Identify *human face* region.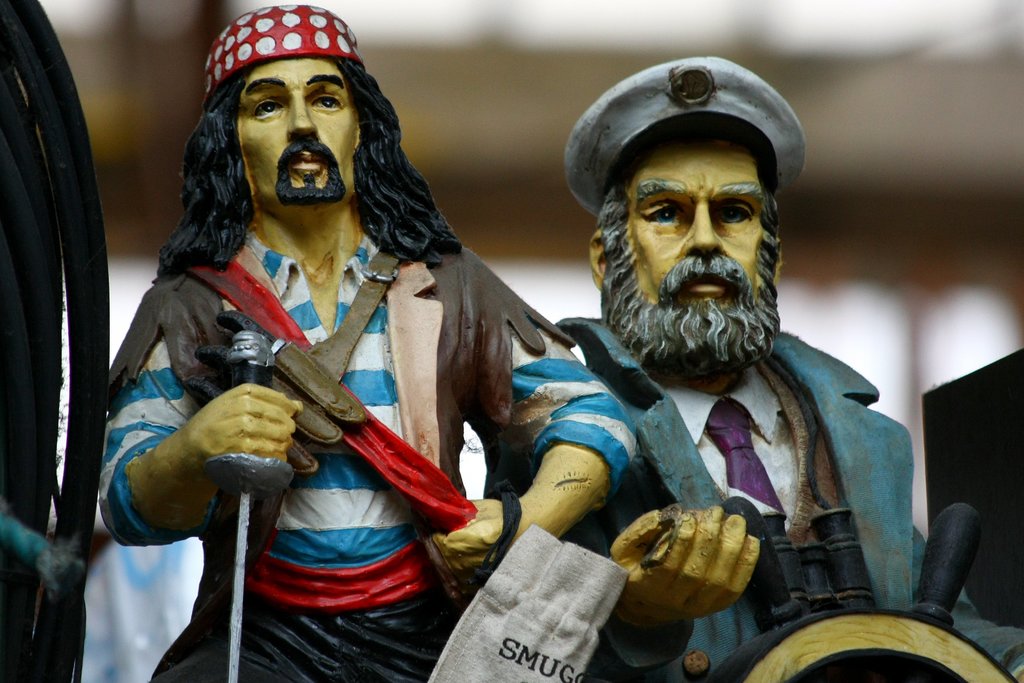
Region: region(624, 135, 764, 304).
